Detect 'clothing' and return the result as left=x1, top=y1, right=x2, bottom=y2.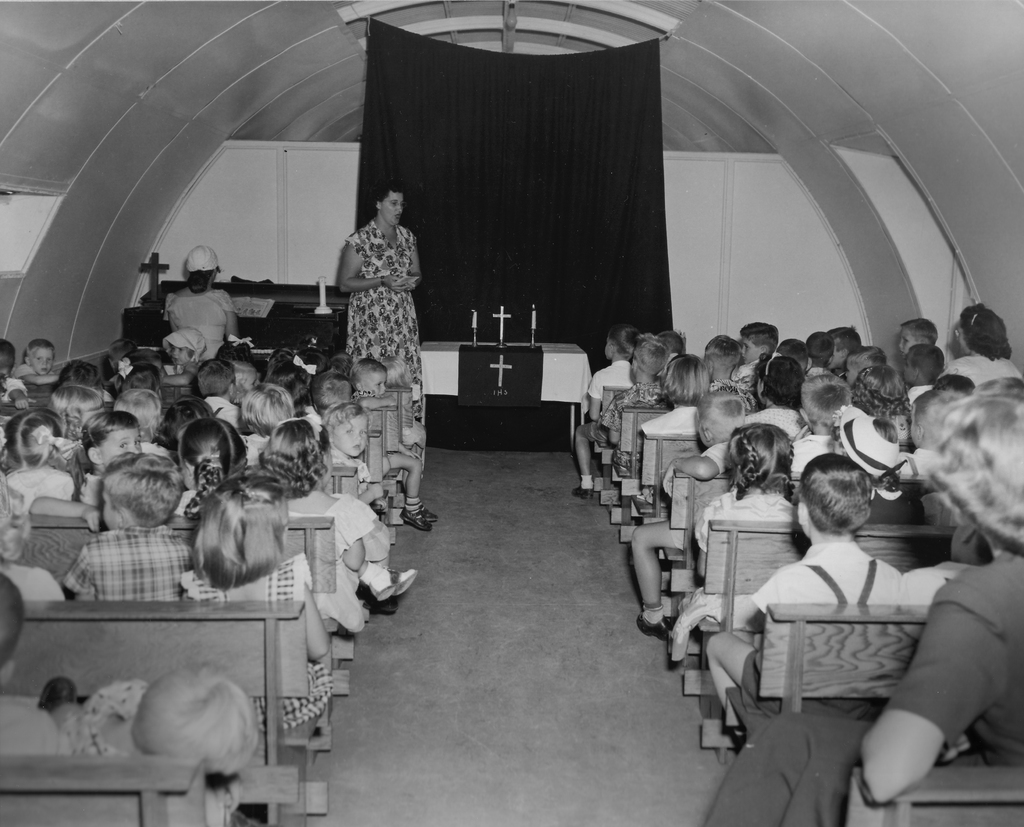
left=174, top=567, right=338, bottom=748.
